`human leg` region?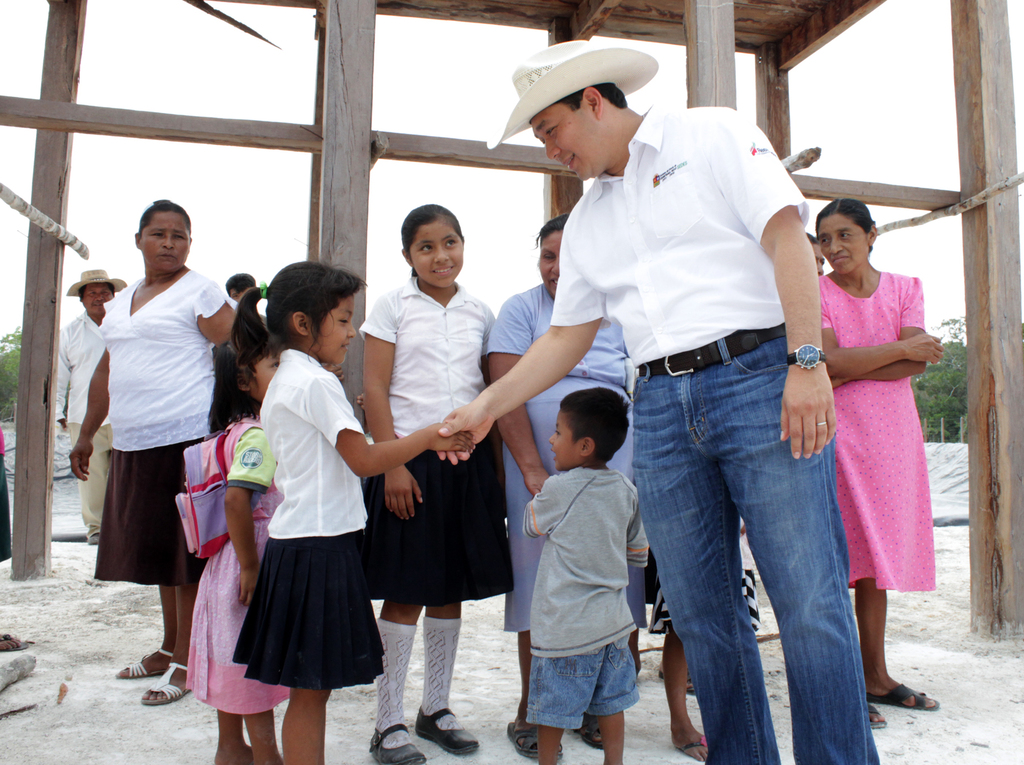
box(282, 674, 325, 764)
